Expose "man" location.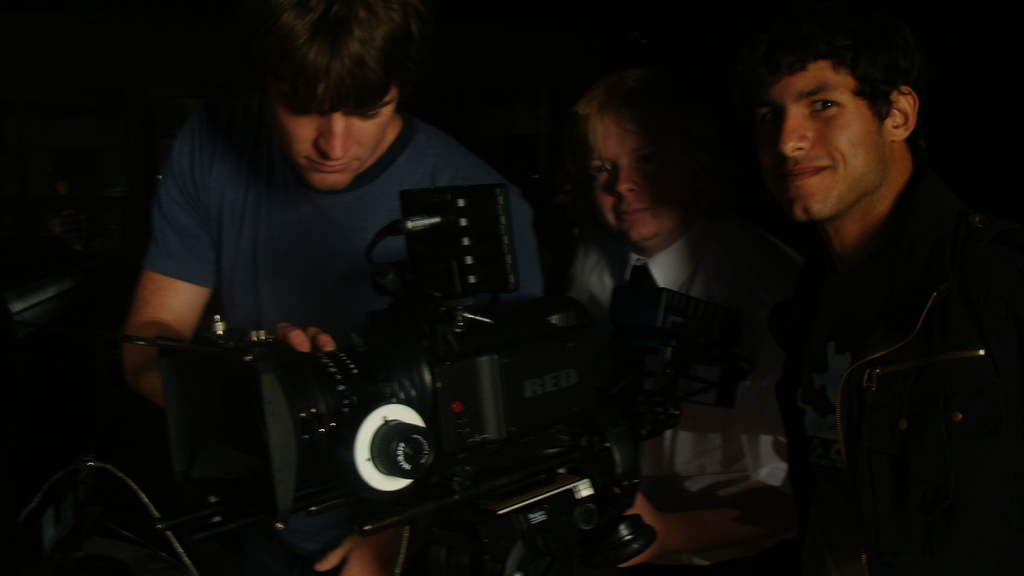
Exposed at crop(548, 55, 795, 575).
